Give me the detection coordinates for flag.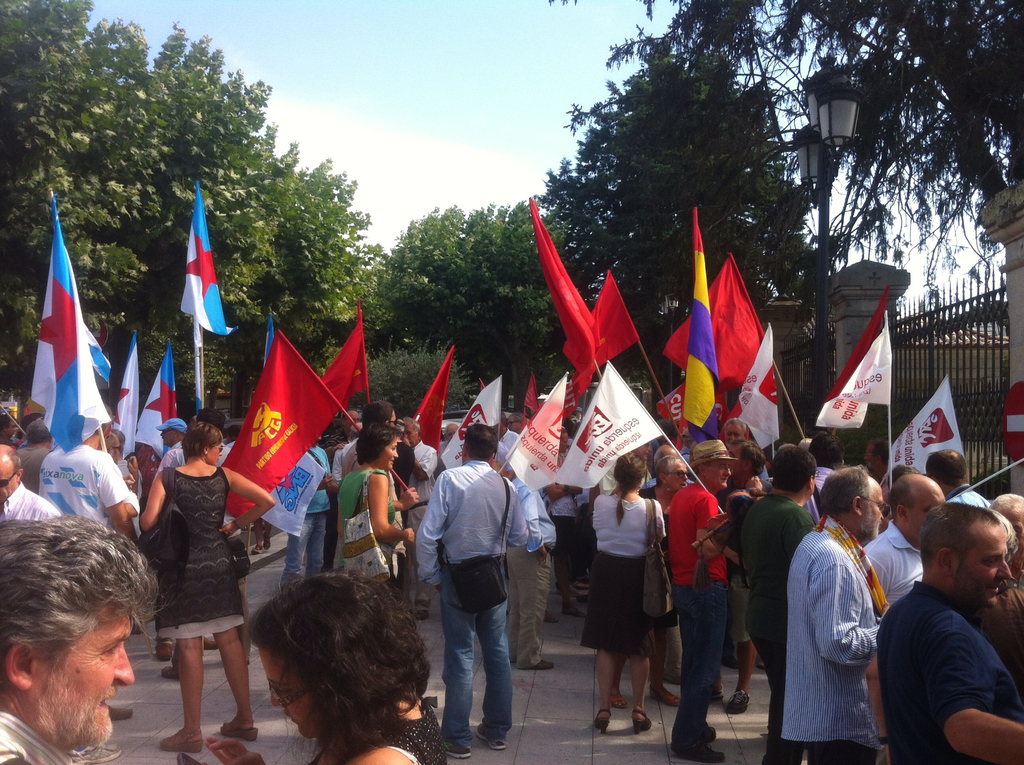
rect(527, 201, 606, 385).
